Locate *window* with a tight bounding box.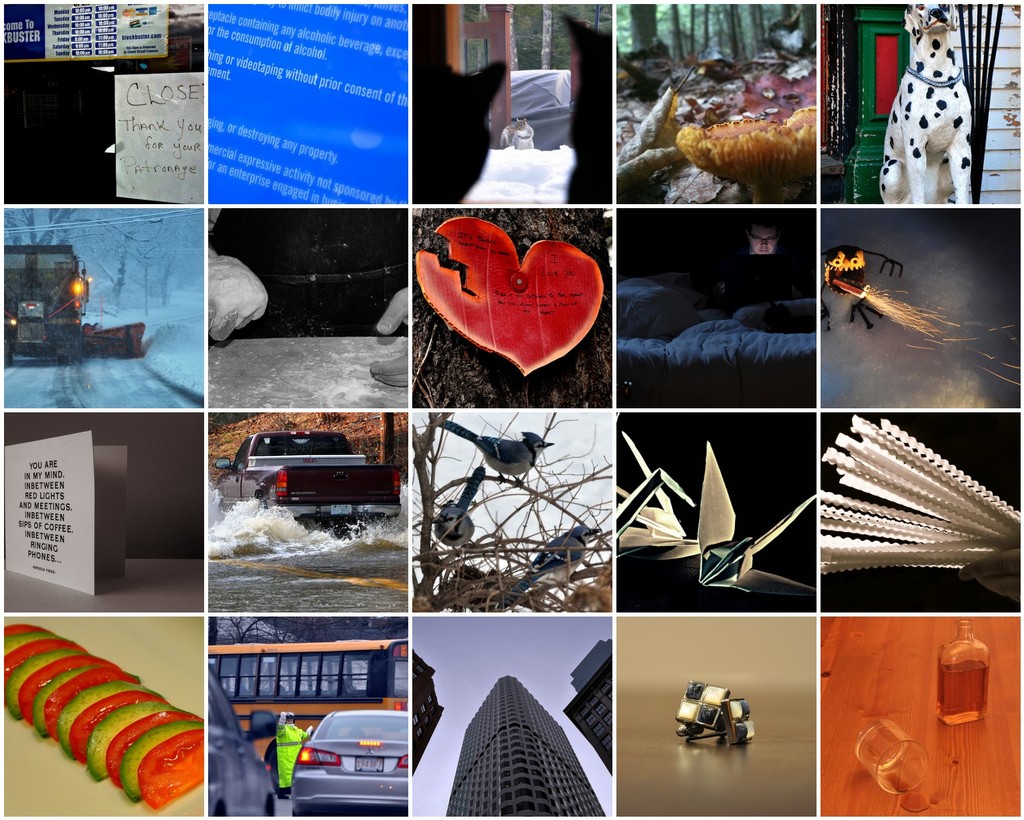
413, 714, 418, 726.
